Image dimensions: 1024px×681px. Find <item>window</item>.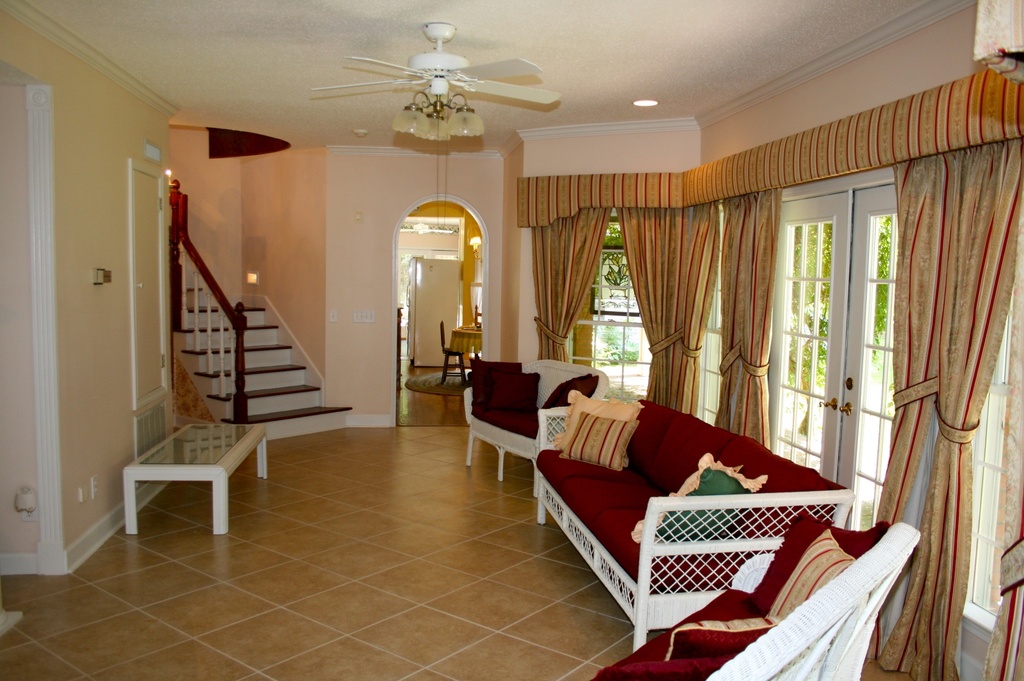
696/240/729/426.
